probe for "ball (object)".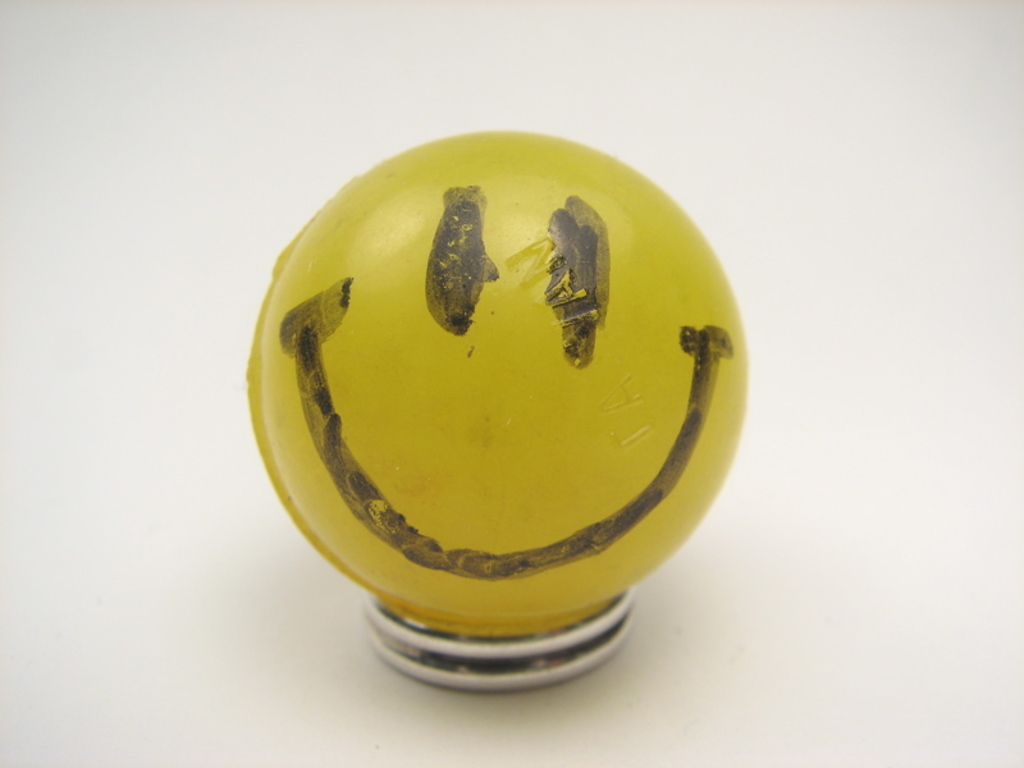
Probe result: bbox=(246, 131, 750, 645).
